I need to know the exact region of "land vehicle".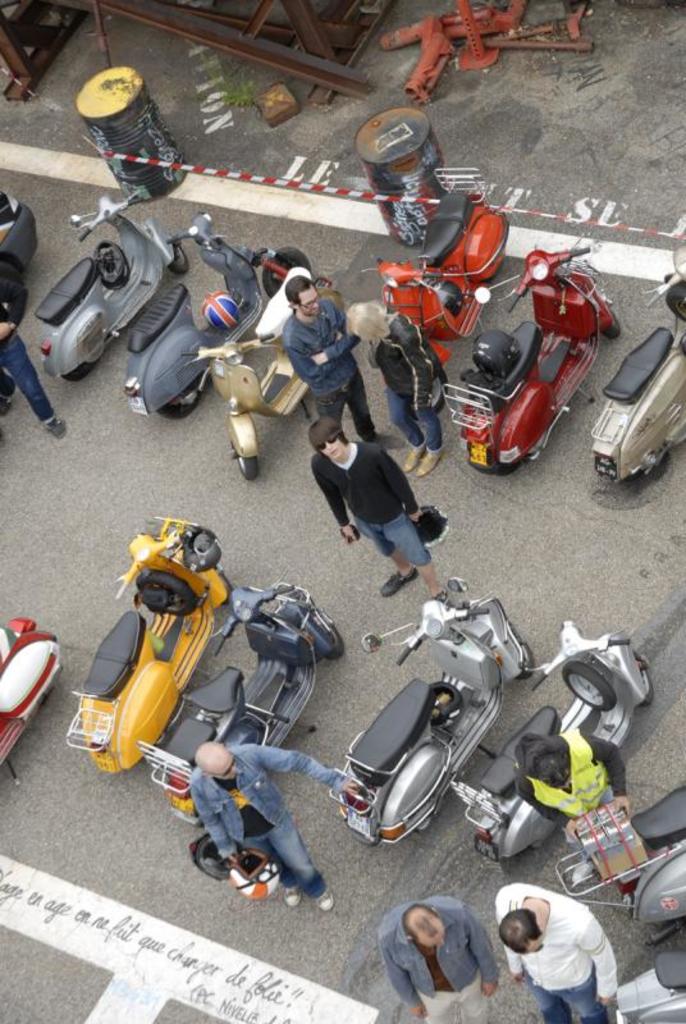
Region: bbox=(323, 580, 541, 849).
